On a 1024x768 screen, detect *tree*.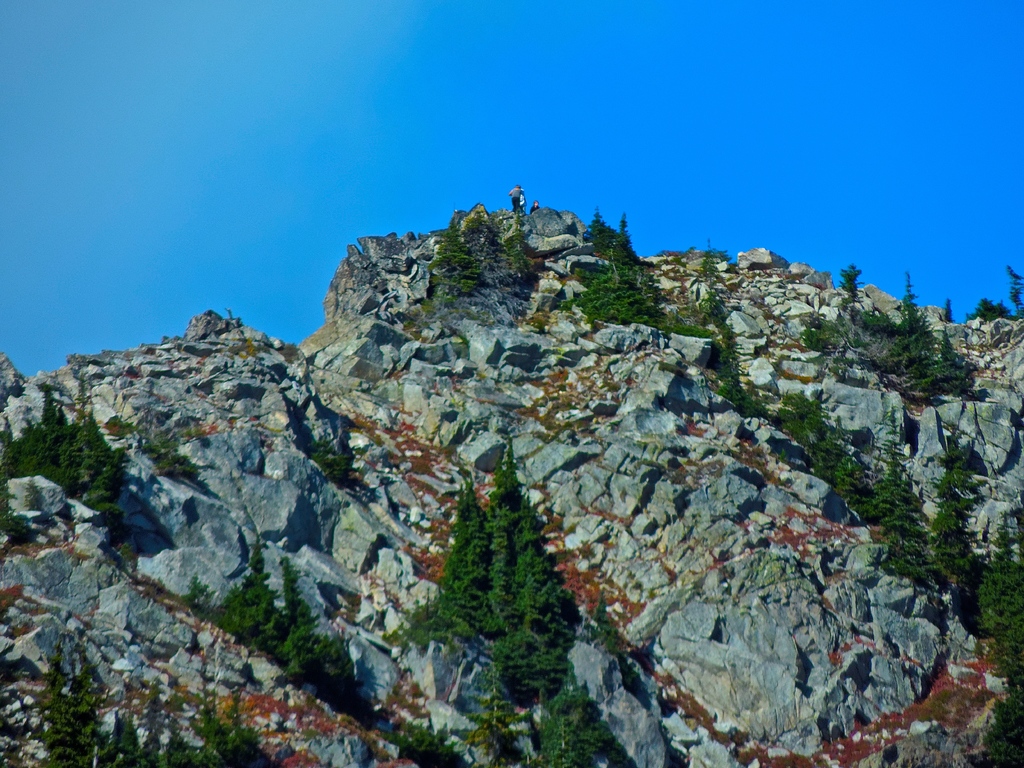
[left=427, top=467, right=579, bottom=690].
